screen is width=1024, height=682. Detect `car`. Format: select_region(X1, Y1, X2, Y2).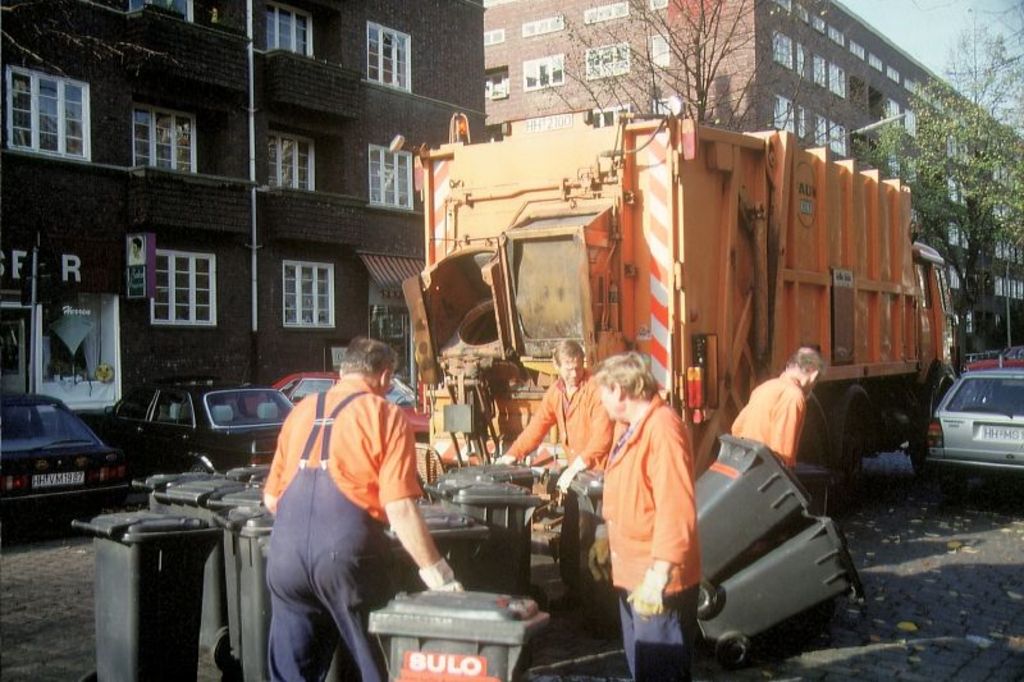
select_region(3, 388, 136, 503).
